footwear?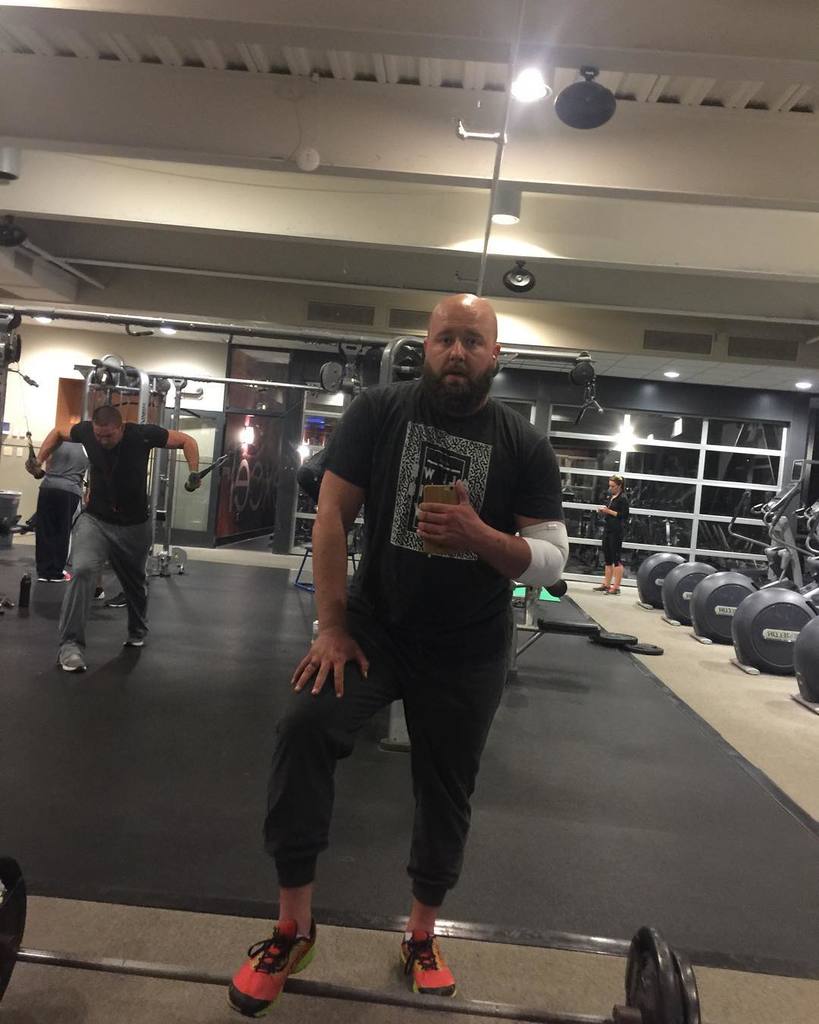
x1=52, y1=650, x2=91, y2=677
